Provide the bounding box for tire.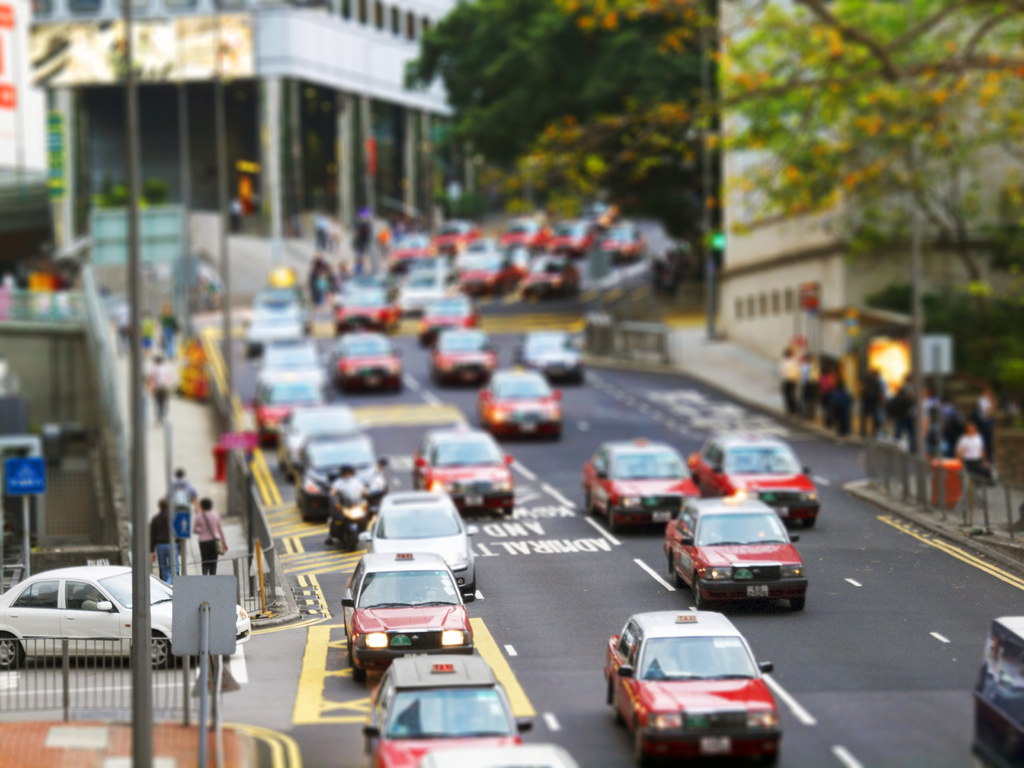
l=761, t=755, r=788, b=767.
